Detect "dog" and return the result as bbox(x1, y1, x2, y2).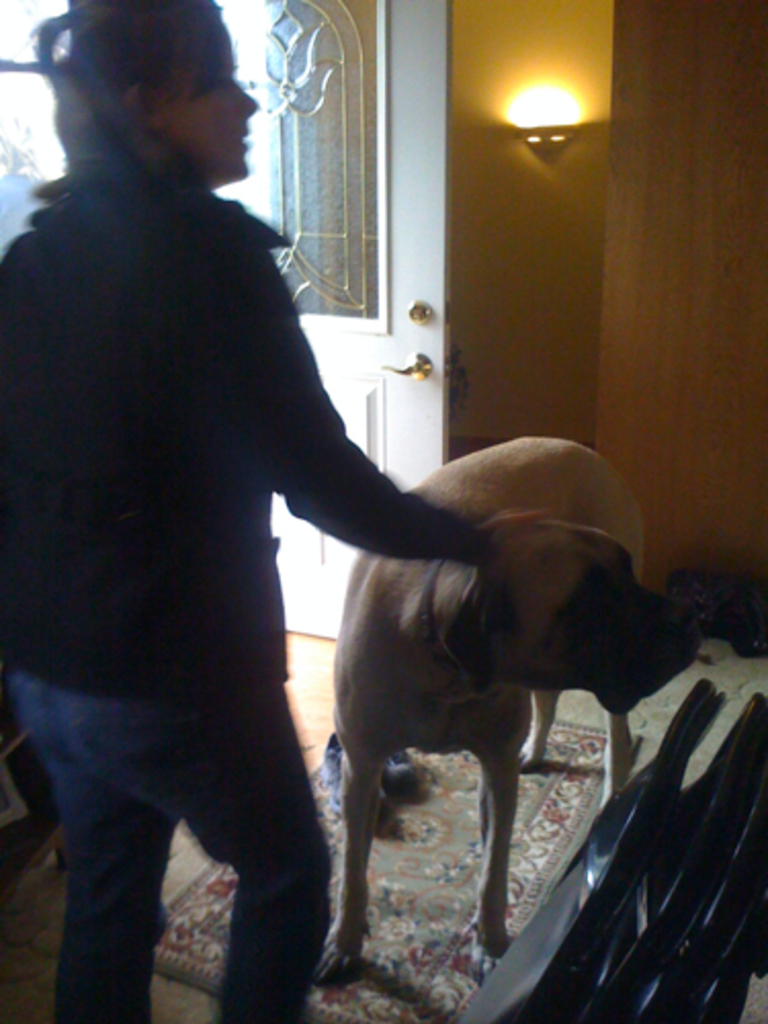
bbox(313, 430, 709, 991).
